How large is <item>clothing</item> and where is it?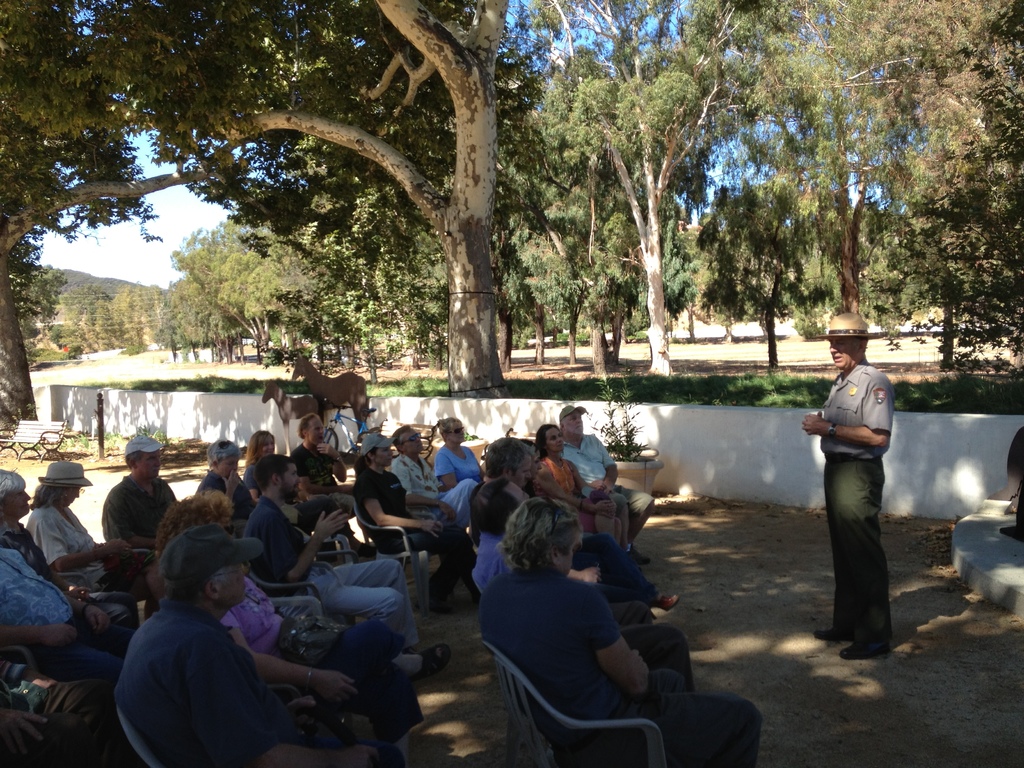
Bounding box: [x1=199, y1=461, x2=256, y2=508].
